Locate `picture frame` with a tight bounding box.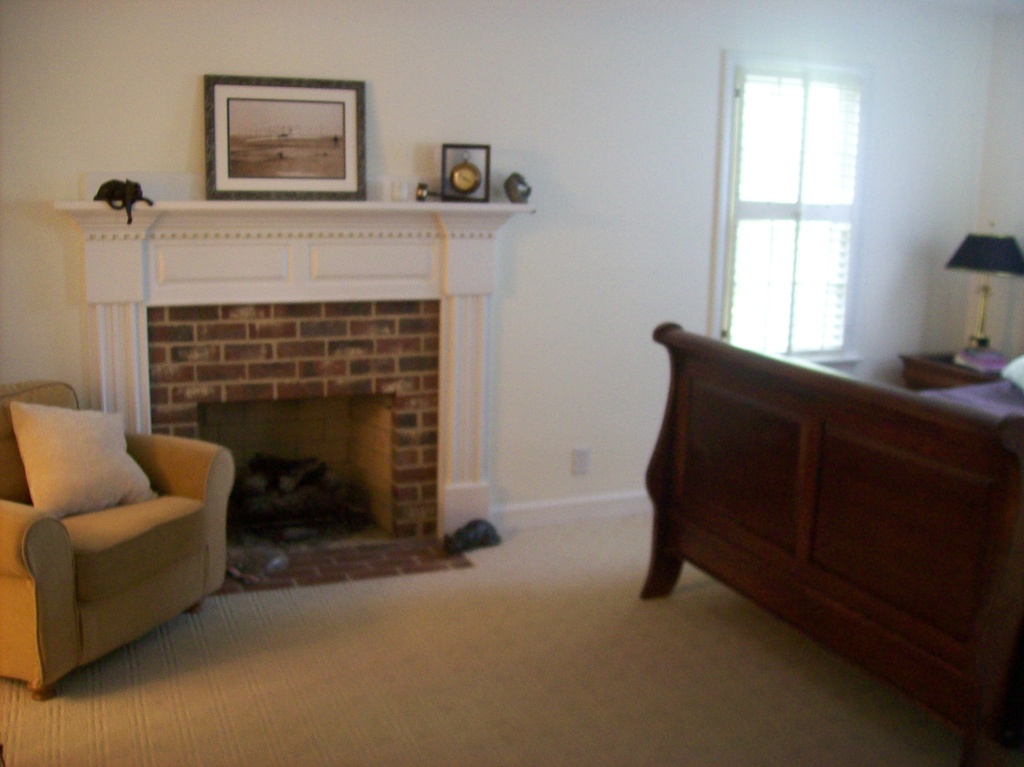
{"x1": 441, "y1": 141, "x2": 493, "y2": 204}.
